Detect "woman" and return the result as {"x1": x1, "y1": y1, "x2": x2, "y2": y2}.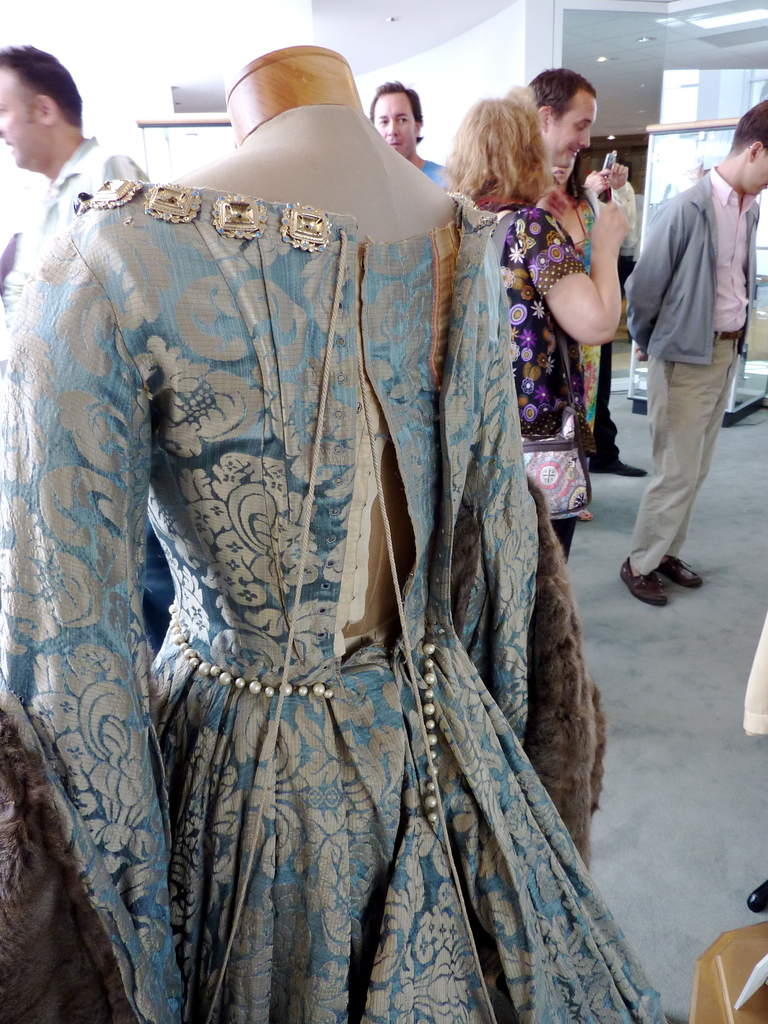
{"x1": 0, "y1": 49, "x2": 672, "y2": 1023}.
